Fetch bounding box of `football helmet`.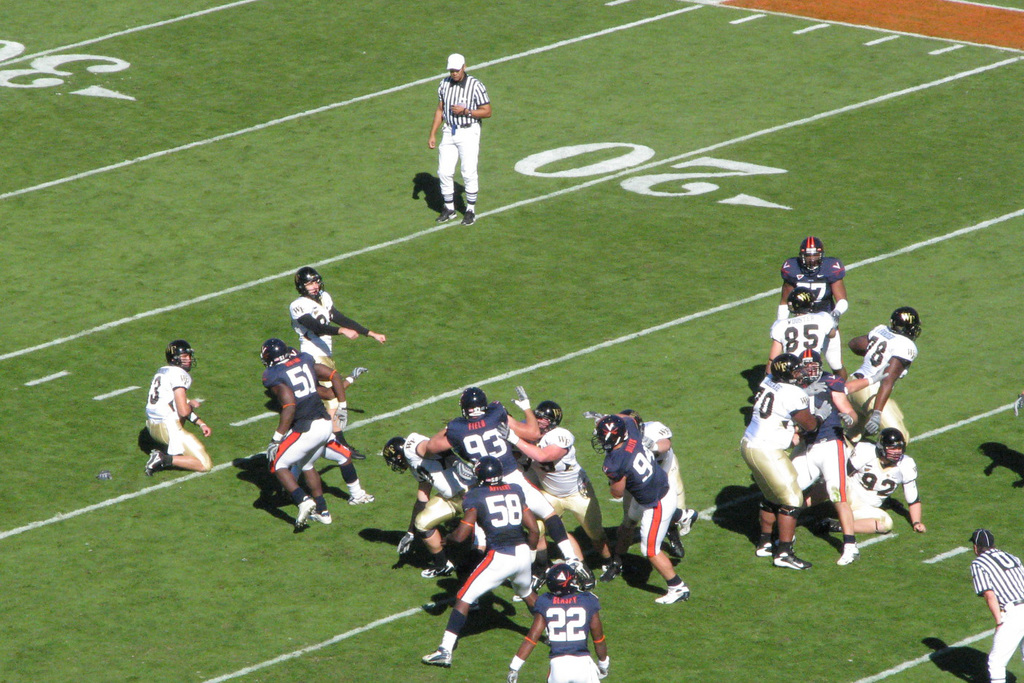
Bbox: <region>260, 337, 296, 365</region>.
